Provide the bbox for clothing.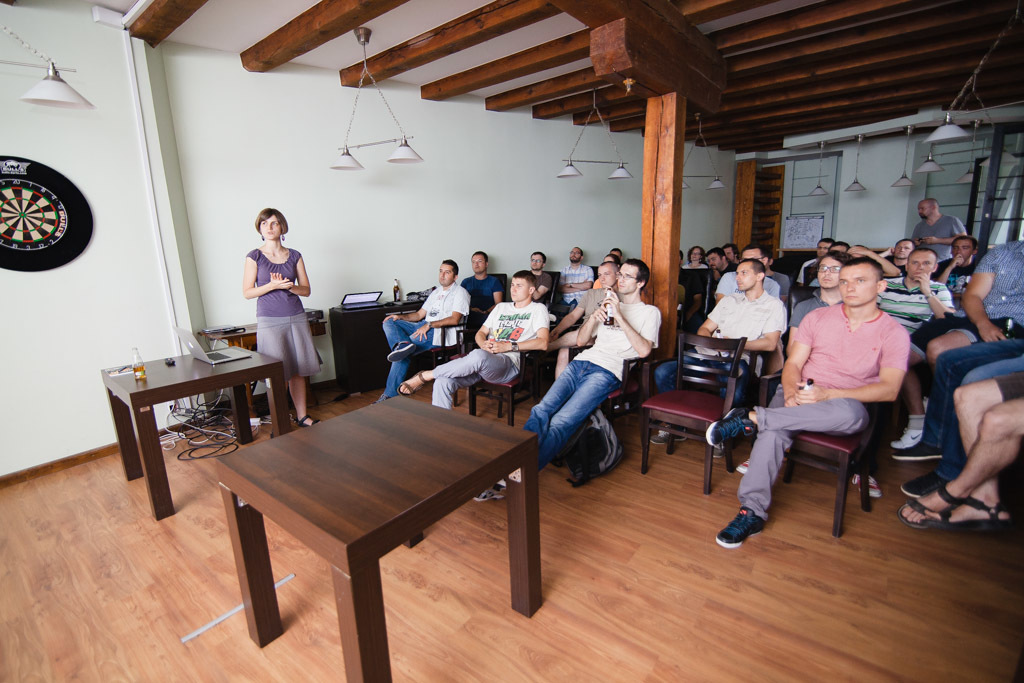
(left=379, top=272, right=473, bottom=396).
